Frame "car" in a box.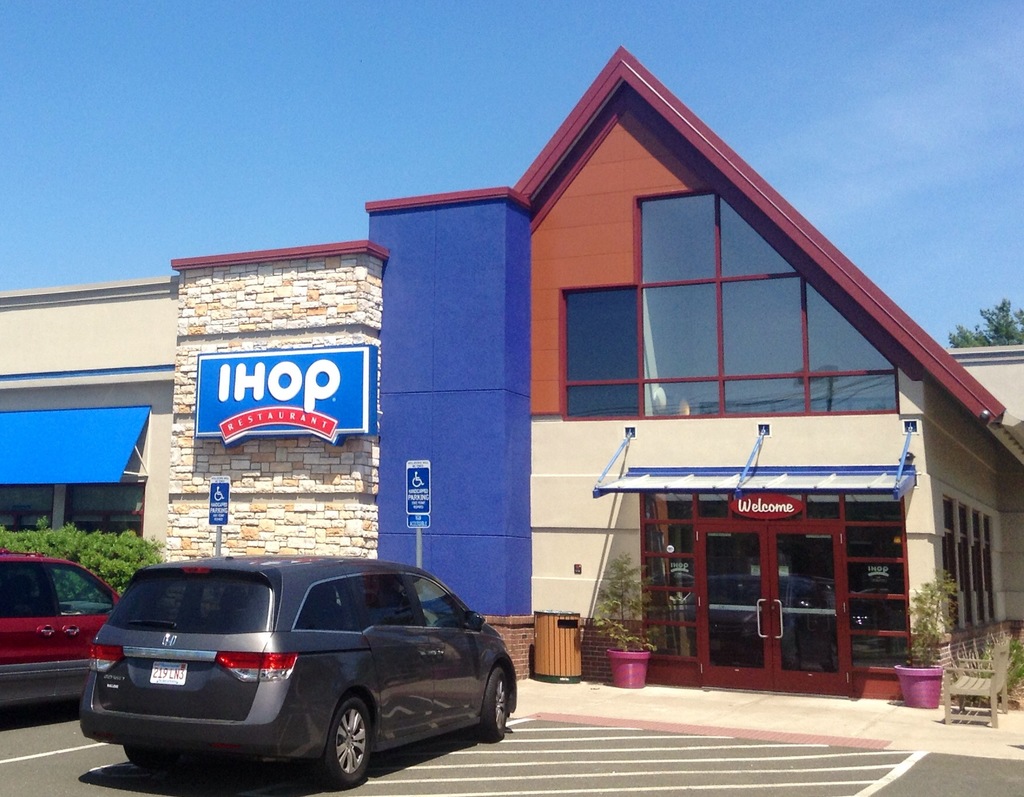
78, 551, 520, 792.
